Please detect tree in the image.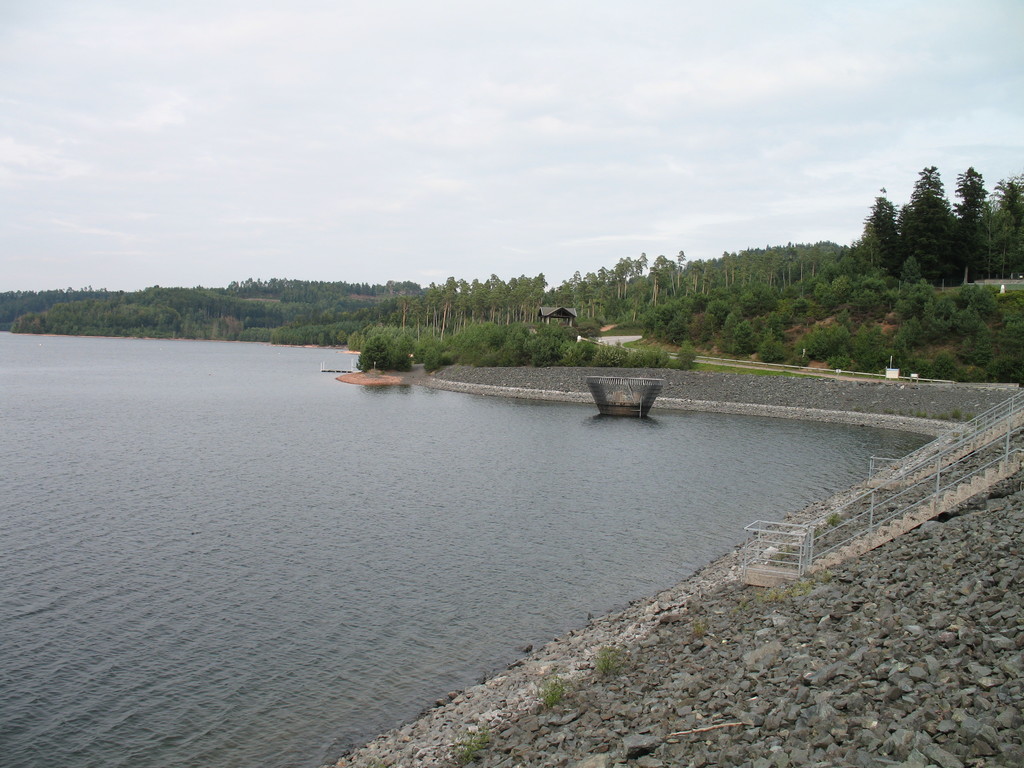
[x1=395, y1=293, x2=425, y2=333].
